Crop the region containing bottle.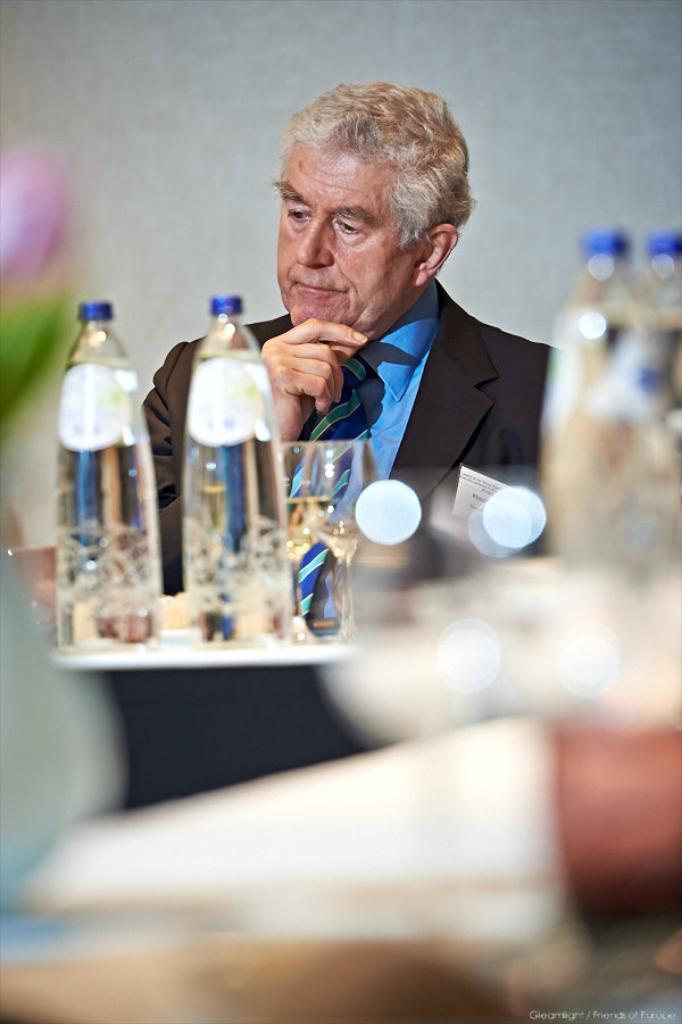
Crop region: (x1=180, y1=293, x2=305, y2=644).
